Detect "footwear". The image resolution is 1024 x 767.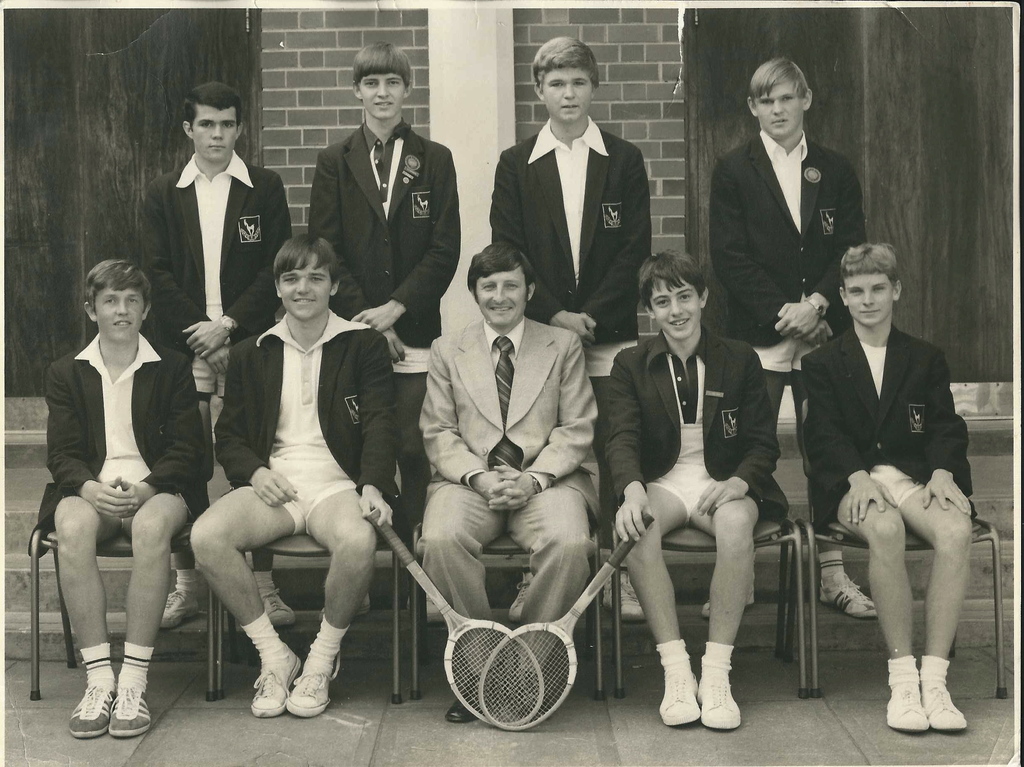
box(505, 579, 532, 621).
